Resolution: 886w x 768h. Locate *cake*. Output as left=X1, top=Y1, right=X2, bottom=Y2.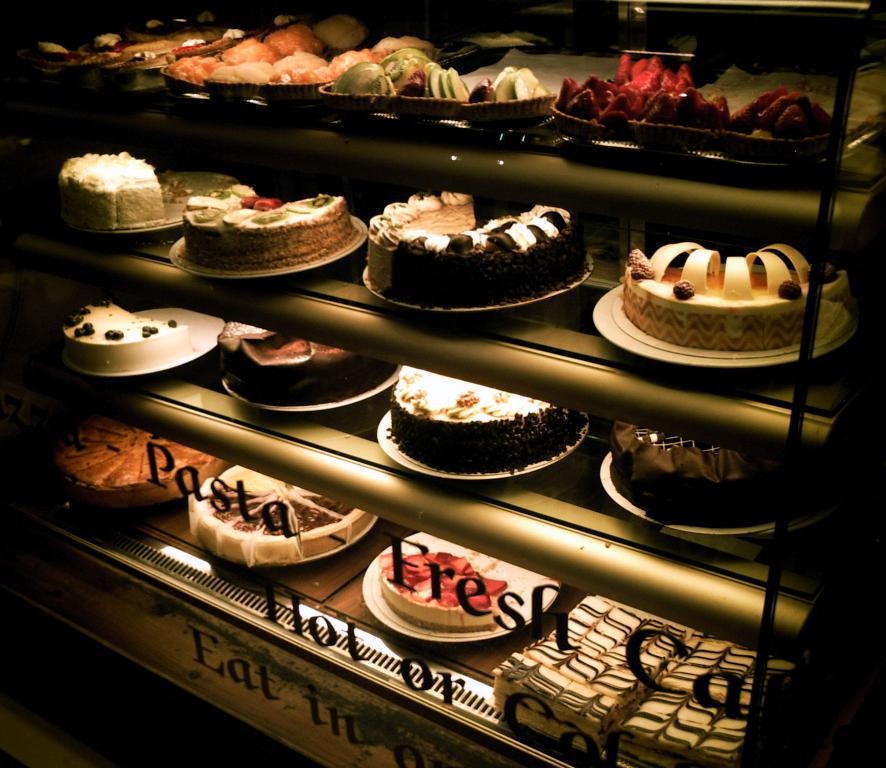
left=65, top=295, right=192, bottom=374.
